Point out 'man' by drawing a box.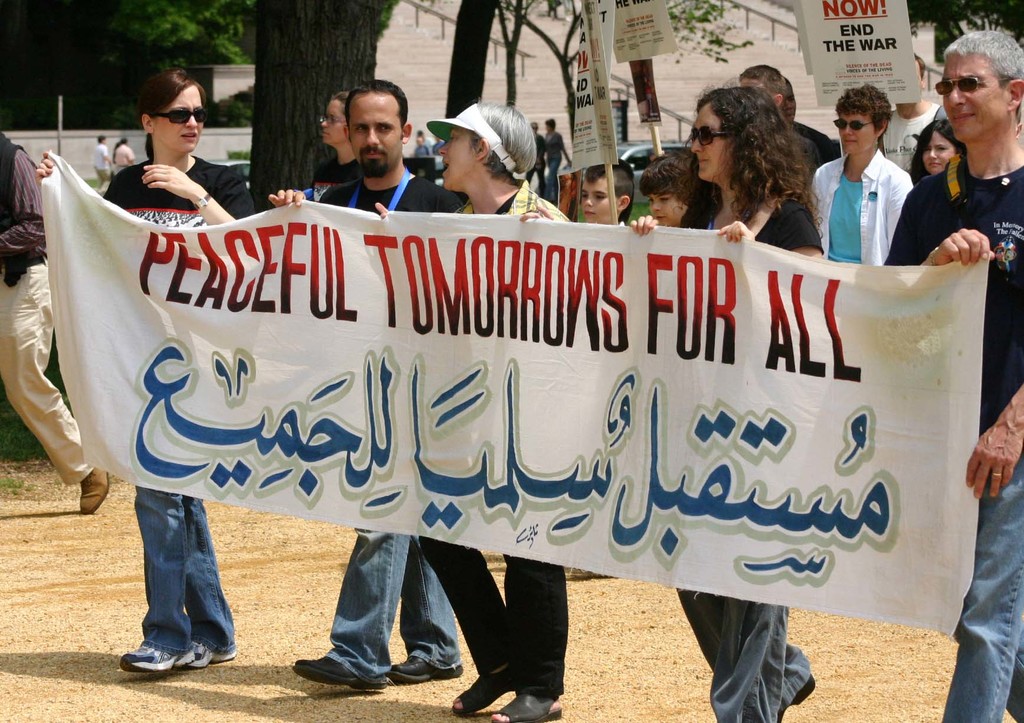
{"left": 803, "top": 88, "right": 908, "bottom": 274}.
